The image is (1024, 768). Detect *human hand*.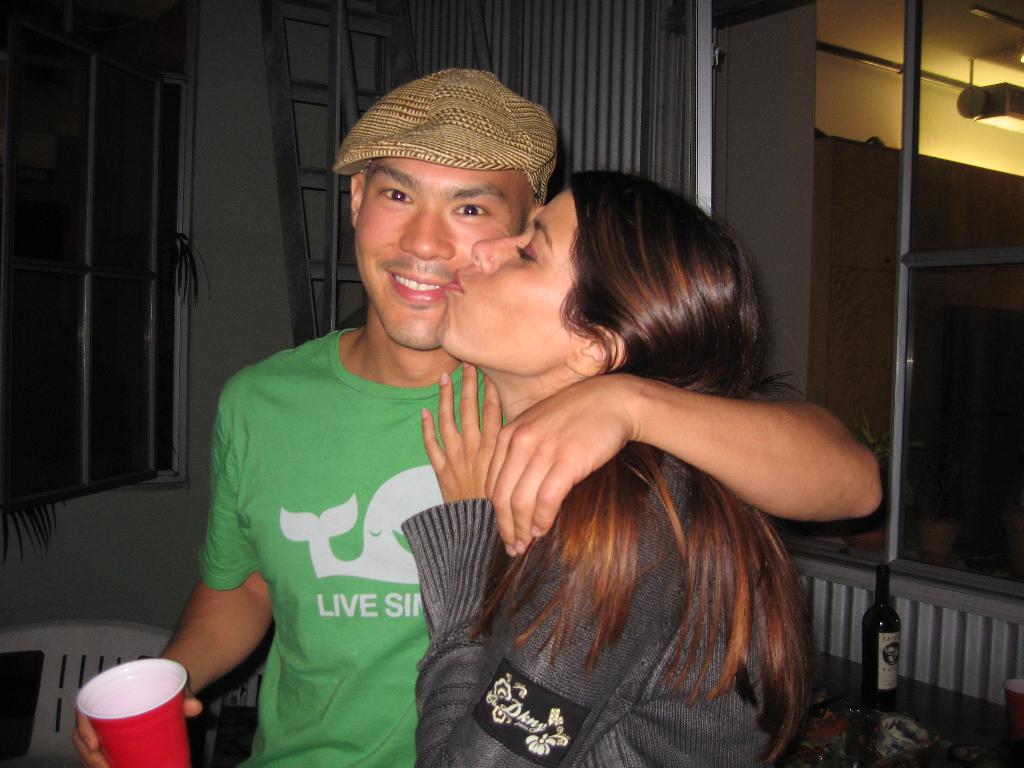
Detection: (422,360,507,506).
